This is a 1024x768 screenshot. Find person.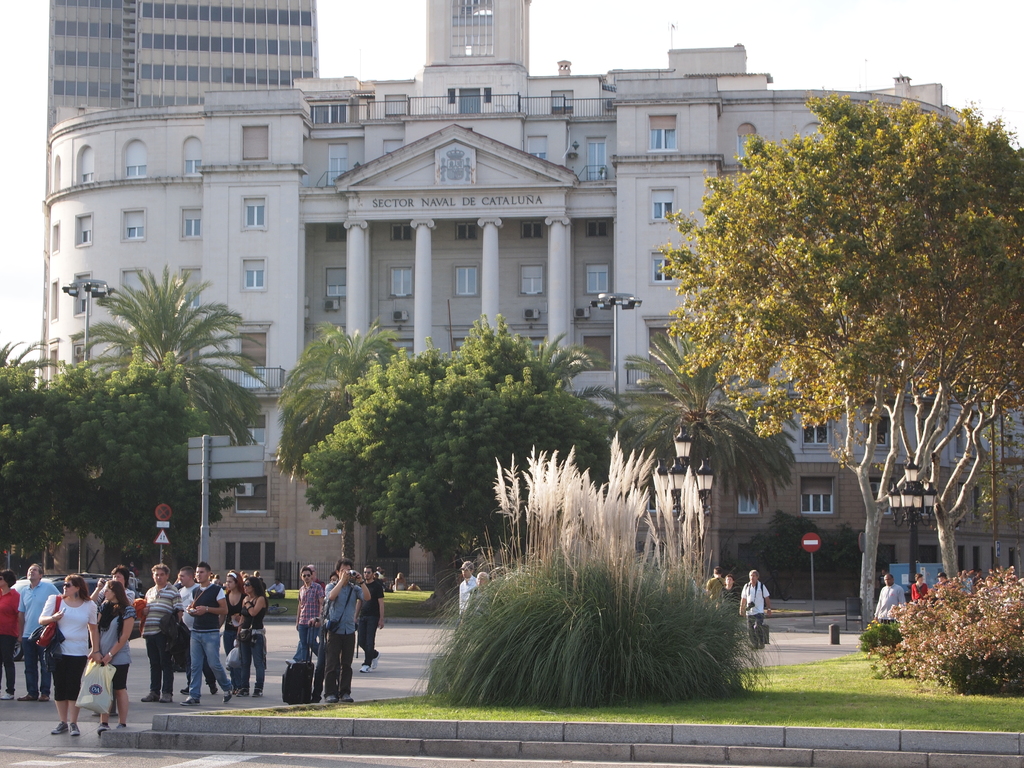
Bounding box: x1=701, y1=566, x2=722, y2=606.
